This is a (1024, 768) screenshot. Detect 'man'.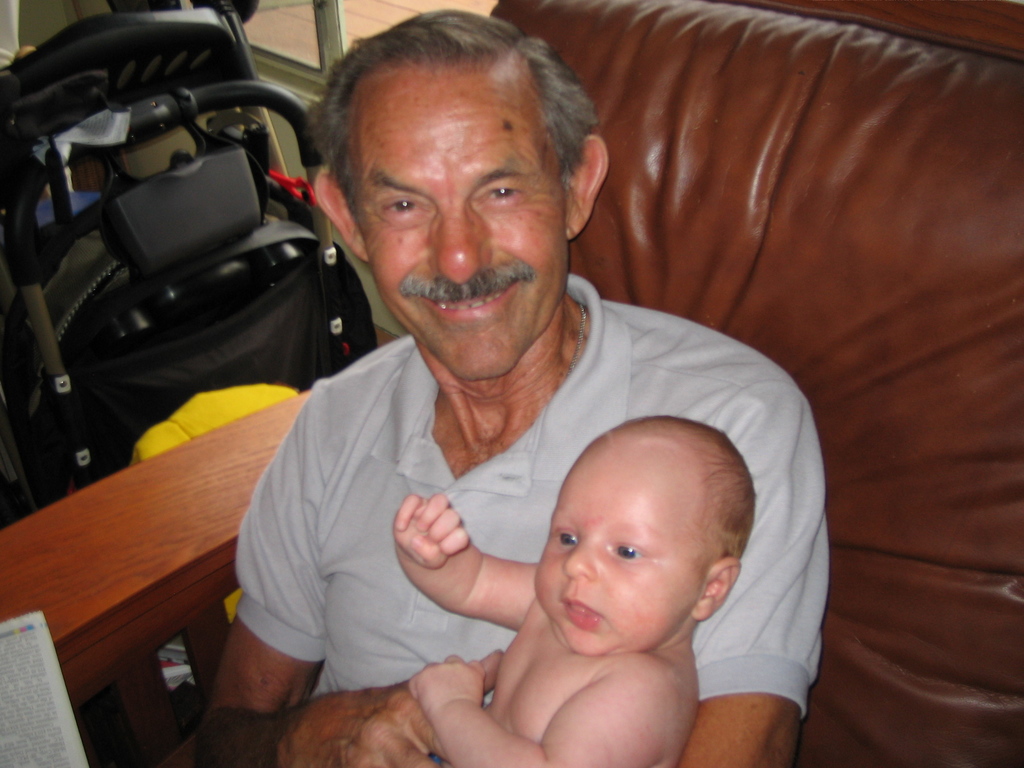
bbox(195, 8, 836, 767).
